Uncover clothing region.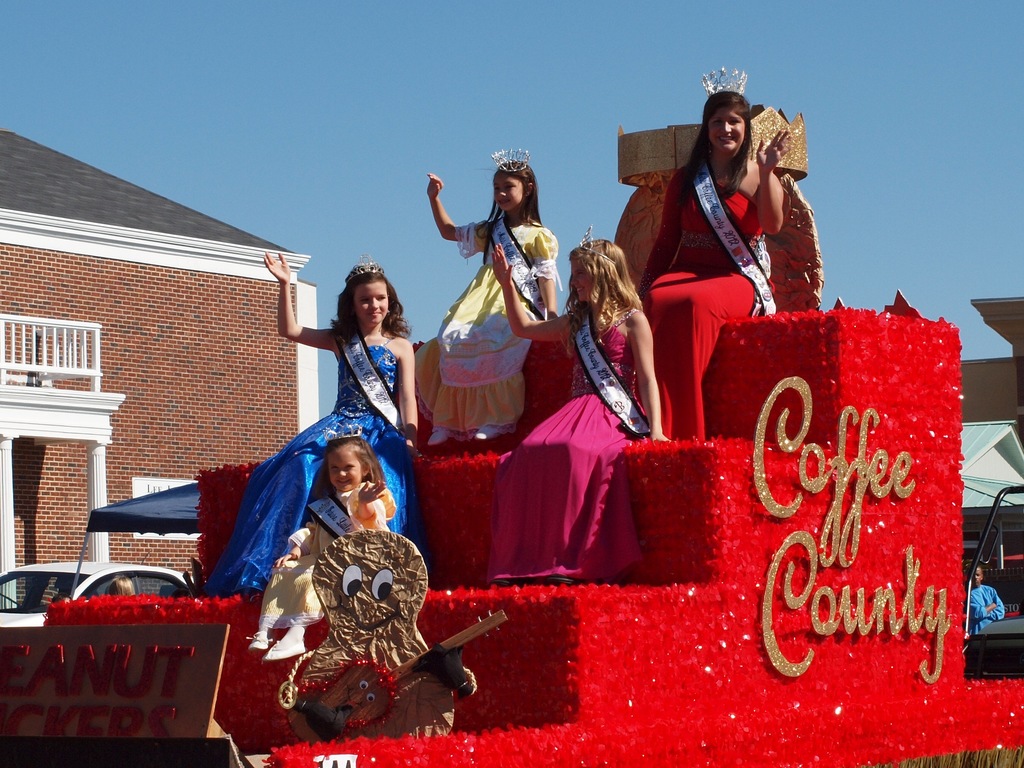
Uncovered: [left=257, top=482, right=396, bottom=627].
